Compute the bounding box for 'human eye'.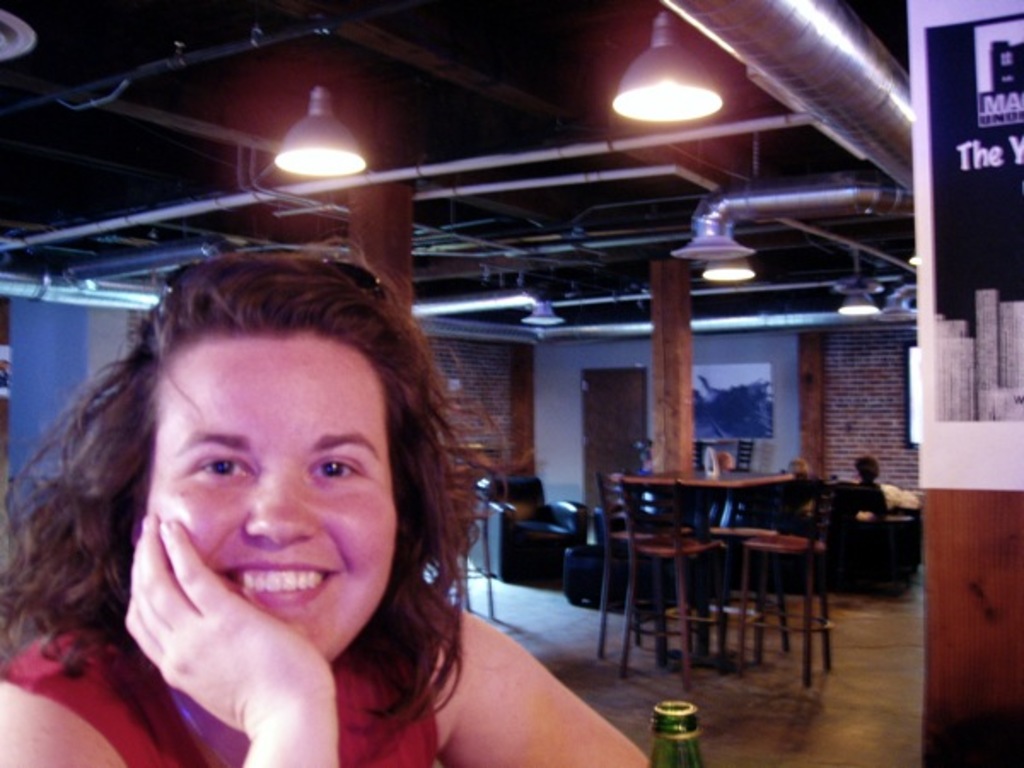
x1=307, y1=452, x2=372, y2=483.
